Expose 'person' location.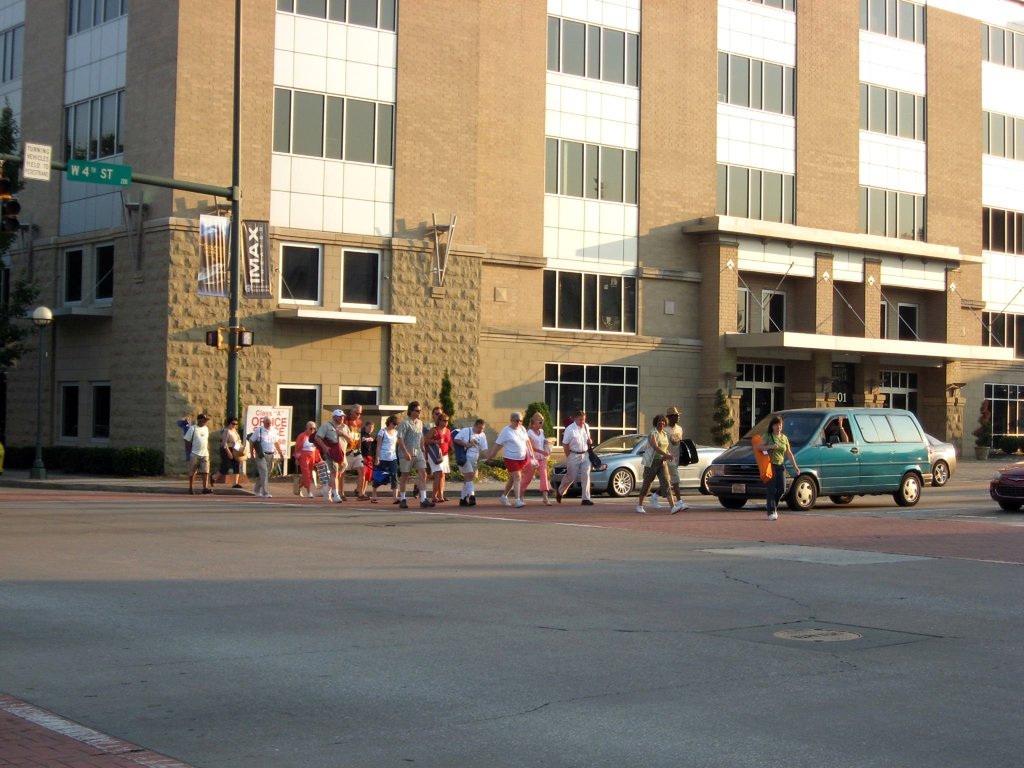
Exposed at [x1=184, y1=414, x2=212, y2=496].
